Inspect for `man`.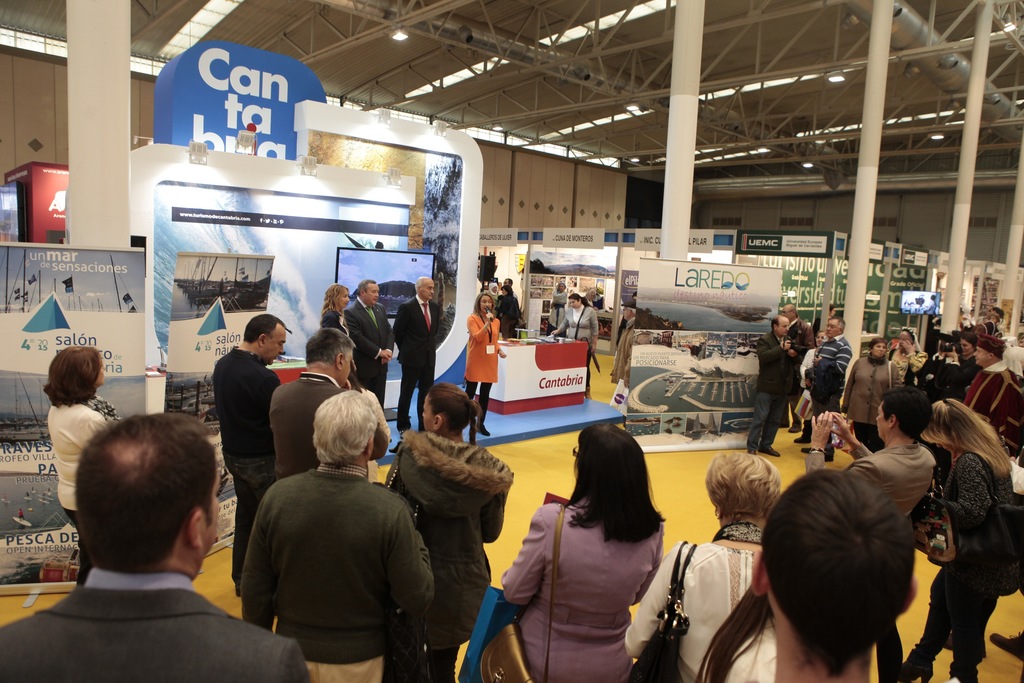
Inspection: bbox(234, 388, 436, 682).
